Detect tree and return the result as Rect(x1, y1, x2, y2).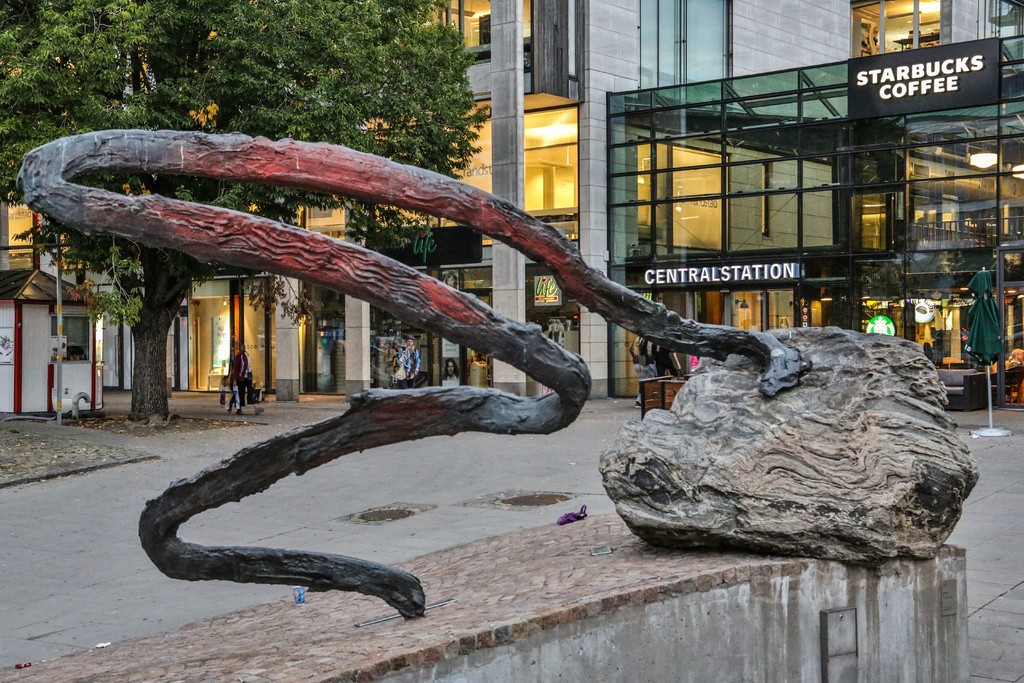
Rect(3, 86, 527, 417).
